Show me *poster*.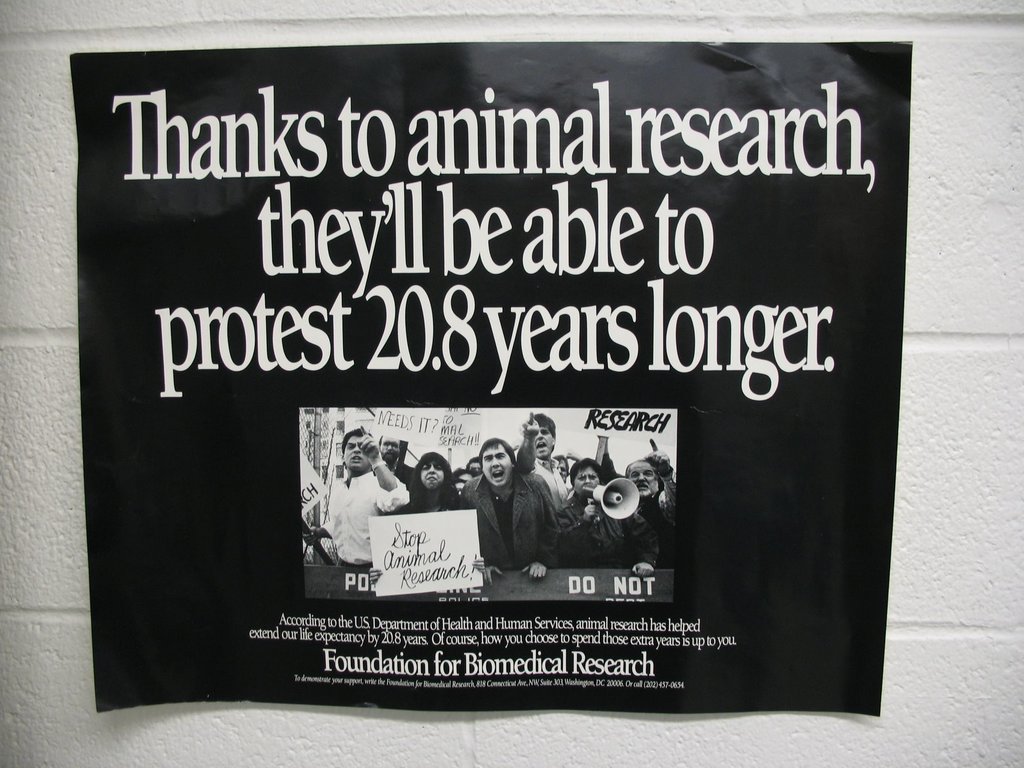
*poster* is here: Rect(68, 40, 912, 716).
